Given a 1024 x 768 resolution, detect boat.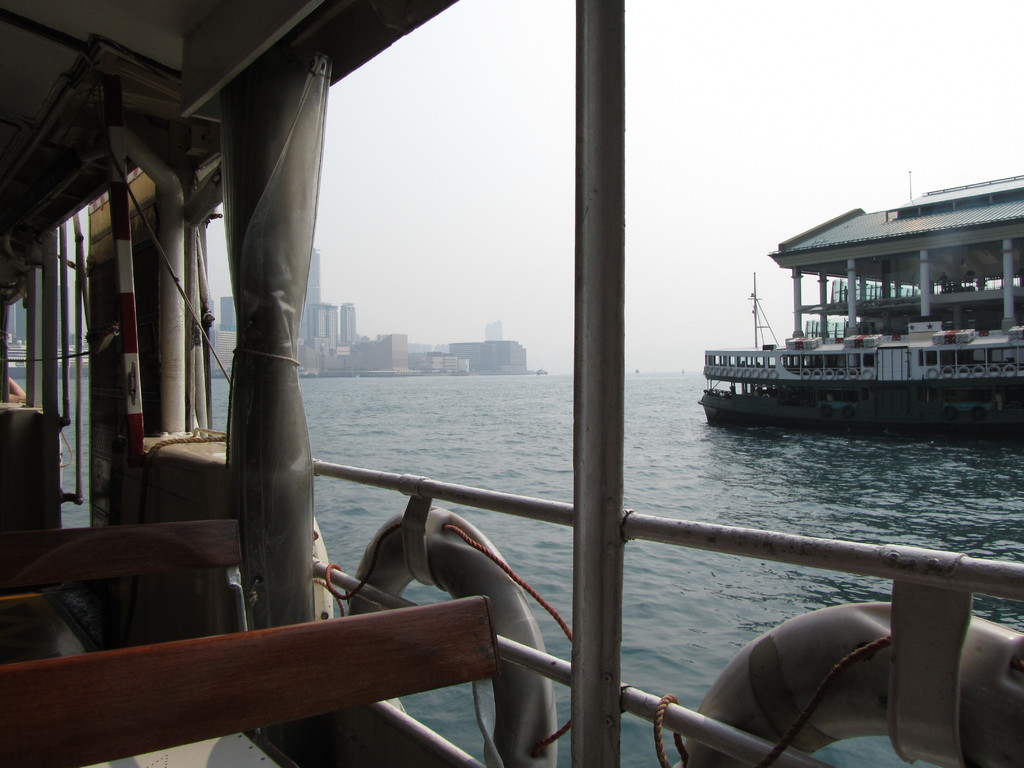
select_region(0, 0, 1023, 767).
